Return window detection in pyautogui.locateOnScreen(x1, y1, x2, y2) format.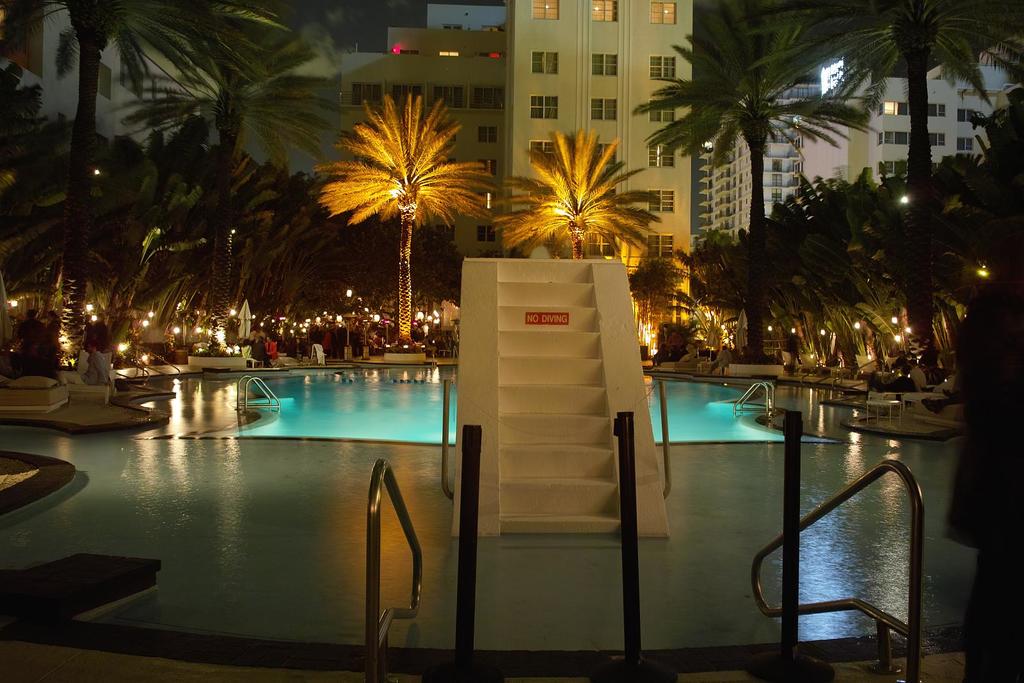
pyautogui.locateOnScreen(531, 0, 561, 20).
